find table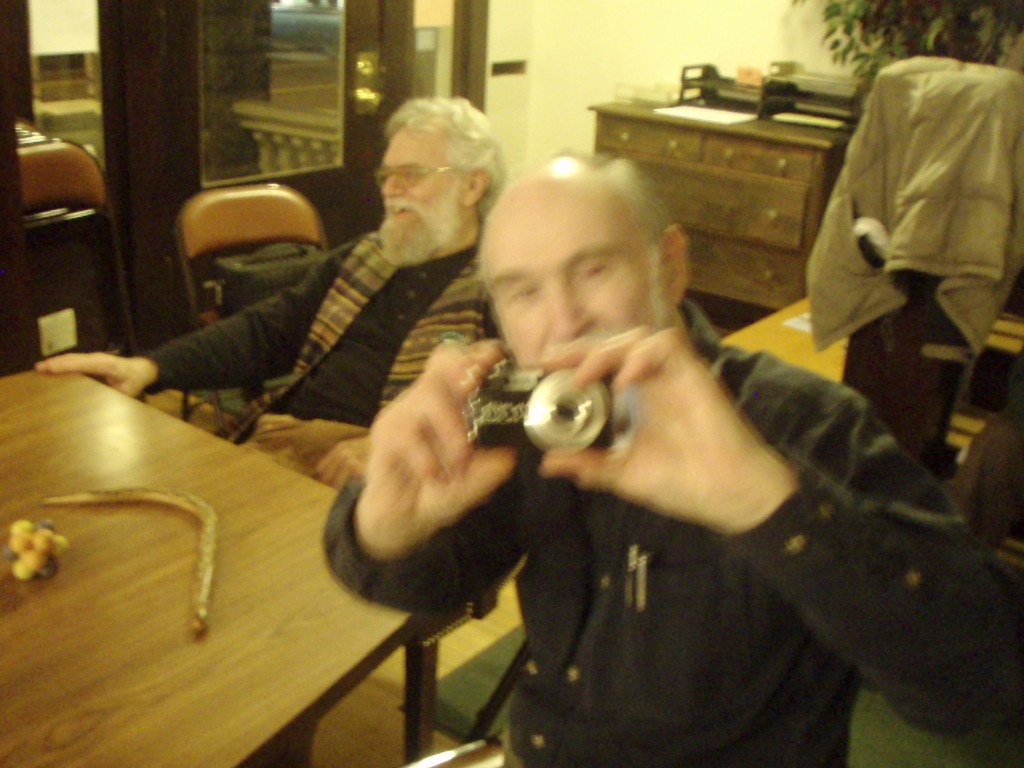
[x1=0, y1=365, x2=497, y2=767]
